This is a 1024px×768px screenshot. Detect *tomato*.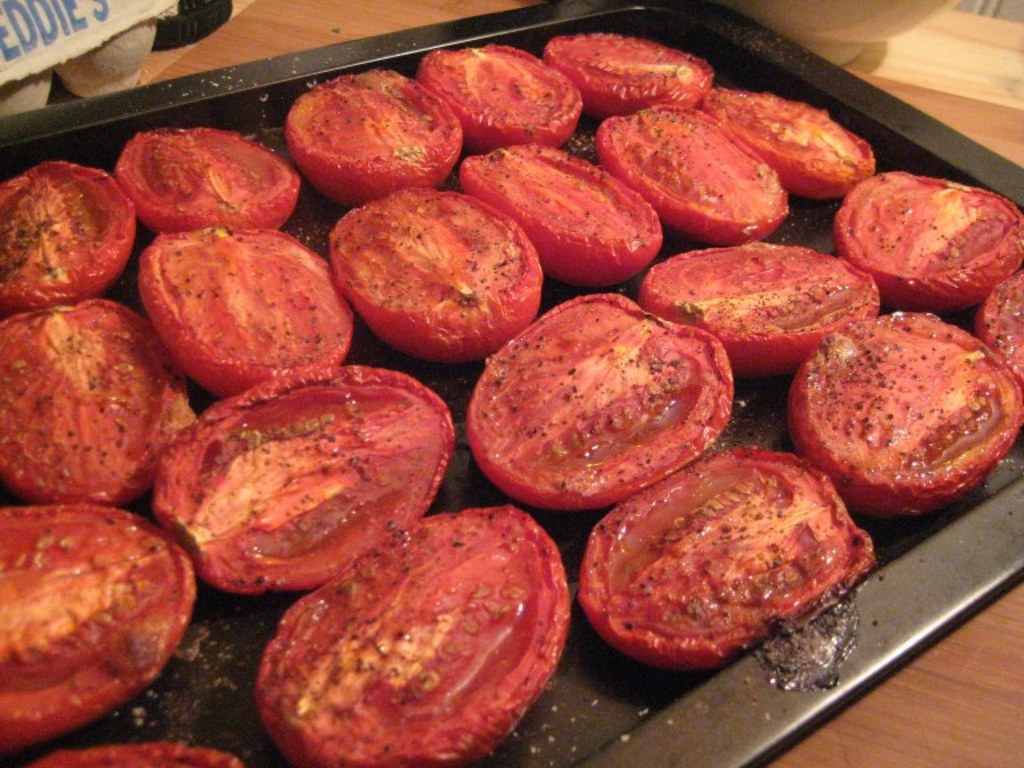
[x1=453, y1=143, x2=660, y2=280].
